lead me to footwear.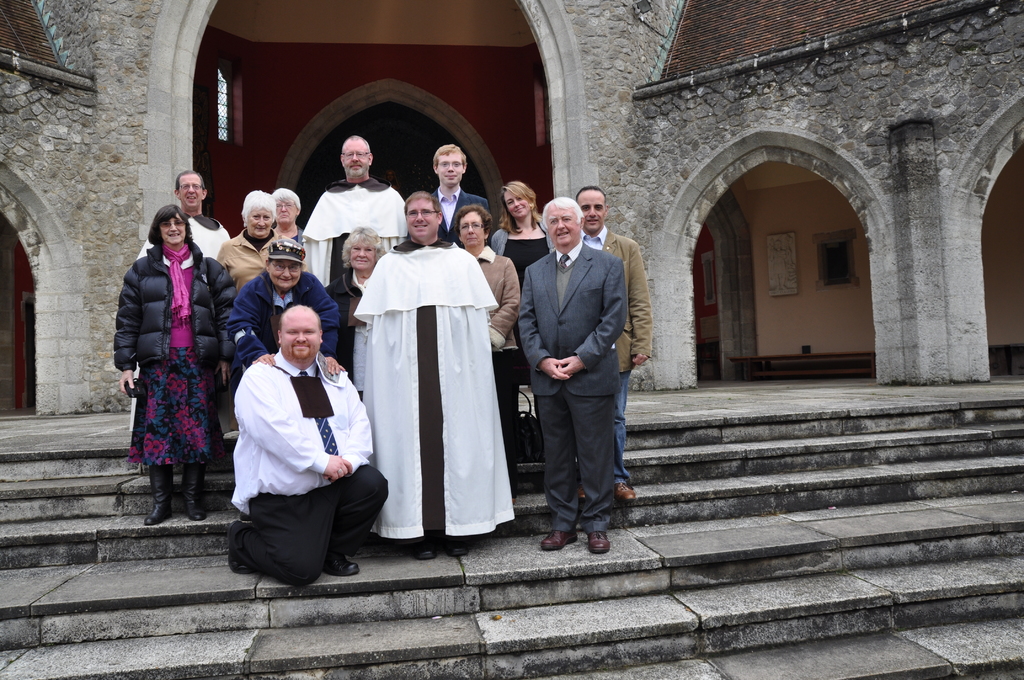
Lead to (540, 530, 582, 552).
